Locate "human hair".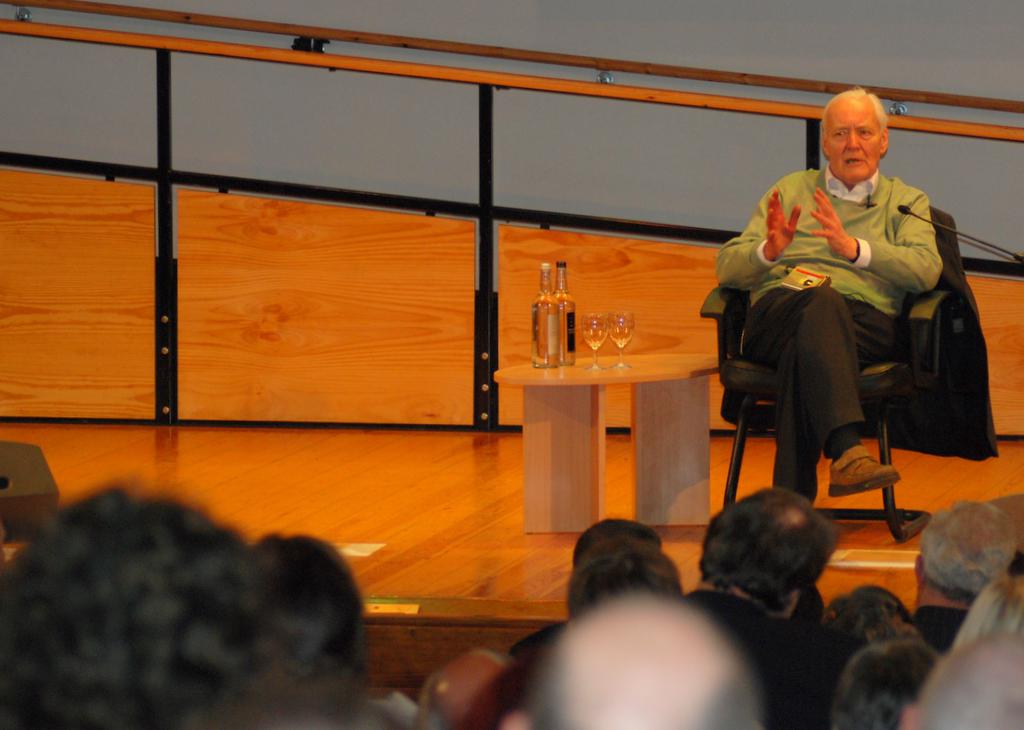
Bounding box: x1=575, y1=518, x2=662, y2=568.
